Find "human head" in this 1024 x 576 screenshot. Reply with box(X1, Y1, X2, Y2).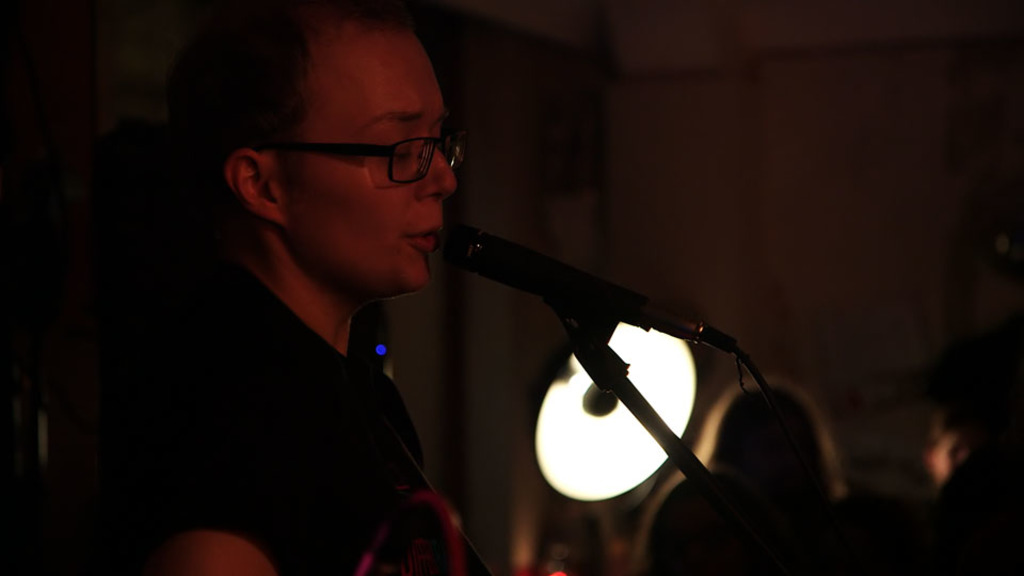
box(144, 0, 473, 326).
